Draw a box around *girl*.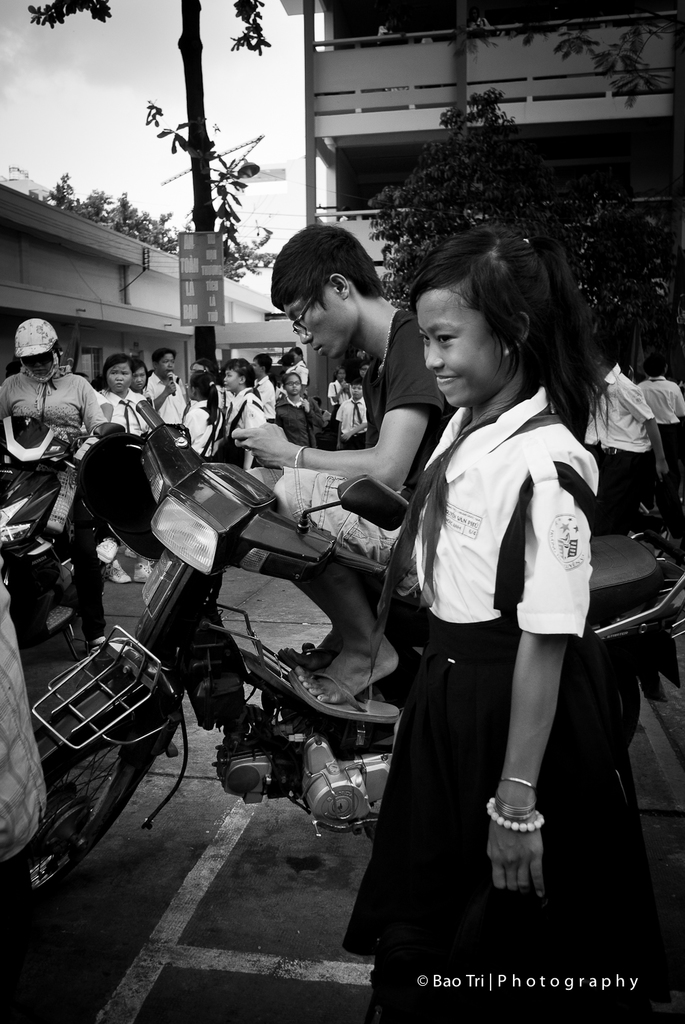
bbox=(221, 357, 270, 469).
